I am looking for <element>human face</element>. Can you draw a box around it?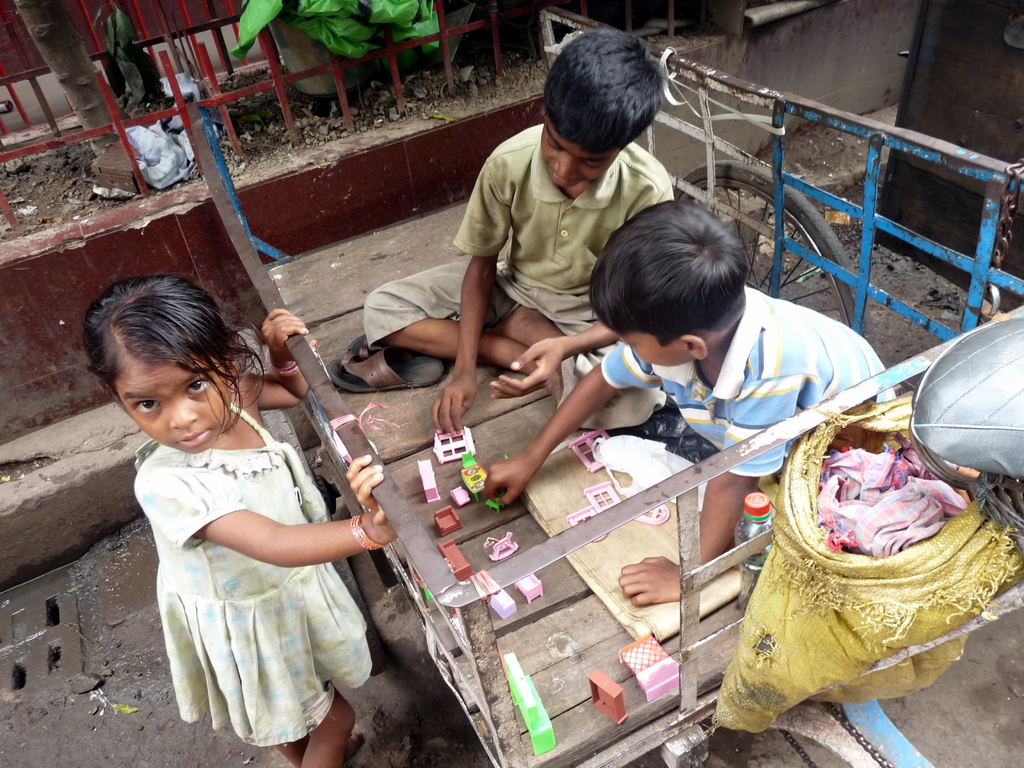
Sure, the bounding box is region(544, 111, 620, 188).
